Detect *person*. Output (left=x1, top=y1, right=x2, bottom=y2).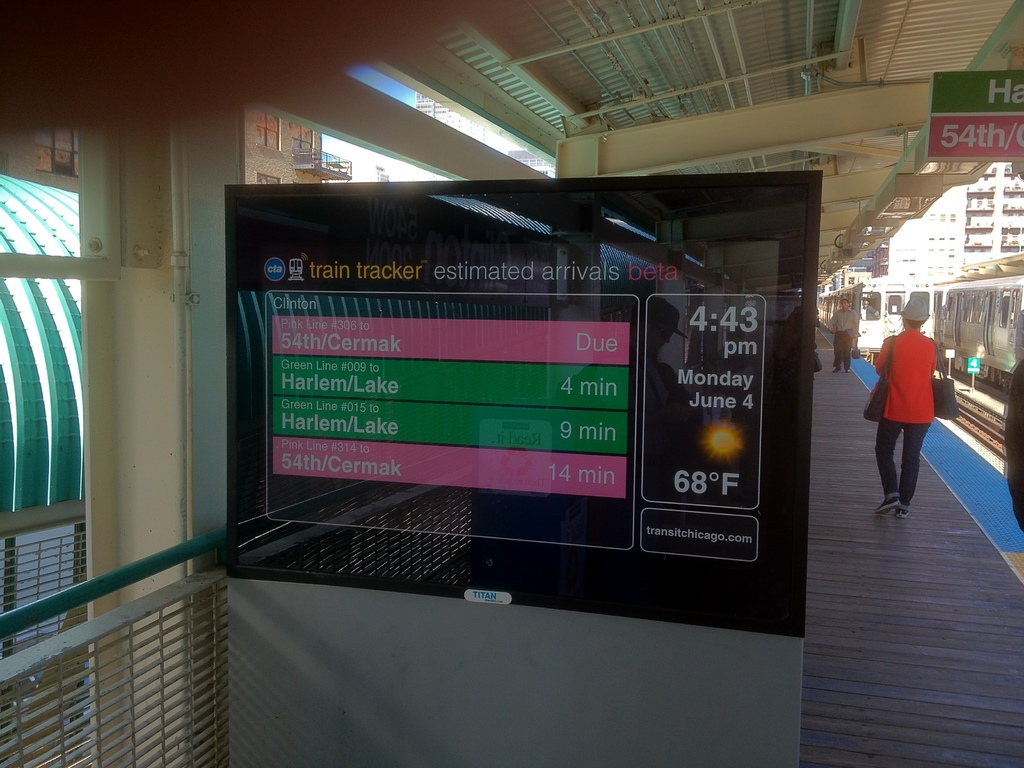
(left=866, top=287, right=941, bottom=524).
